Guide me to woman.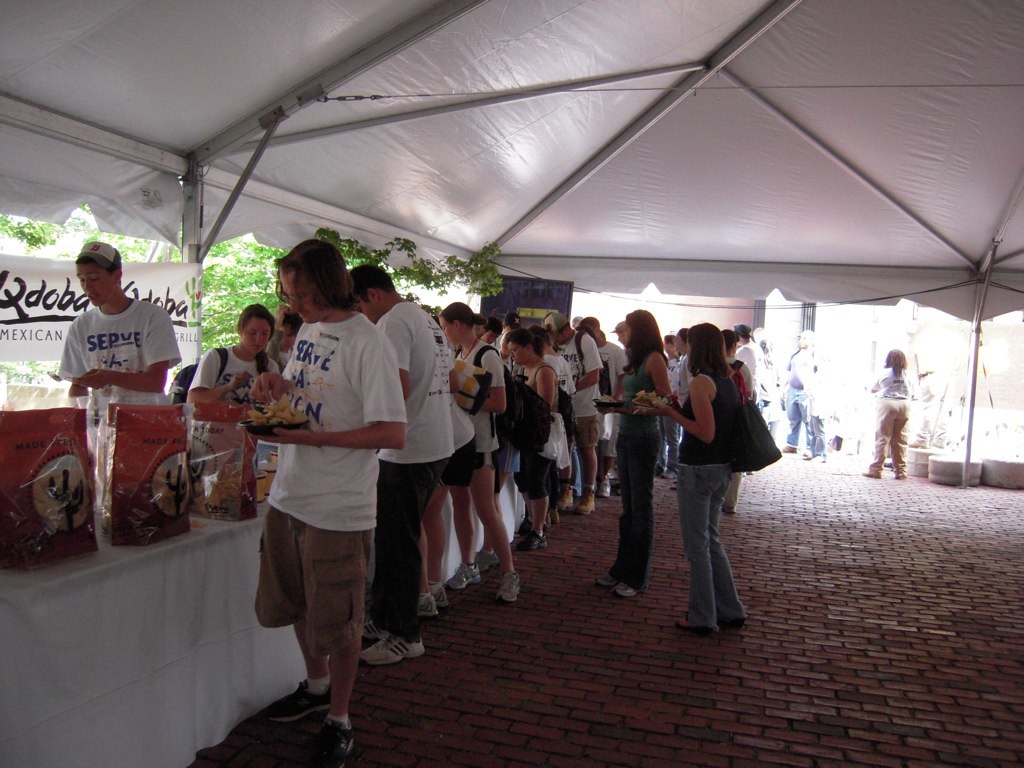
Guidance: 501:328:559:550.
